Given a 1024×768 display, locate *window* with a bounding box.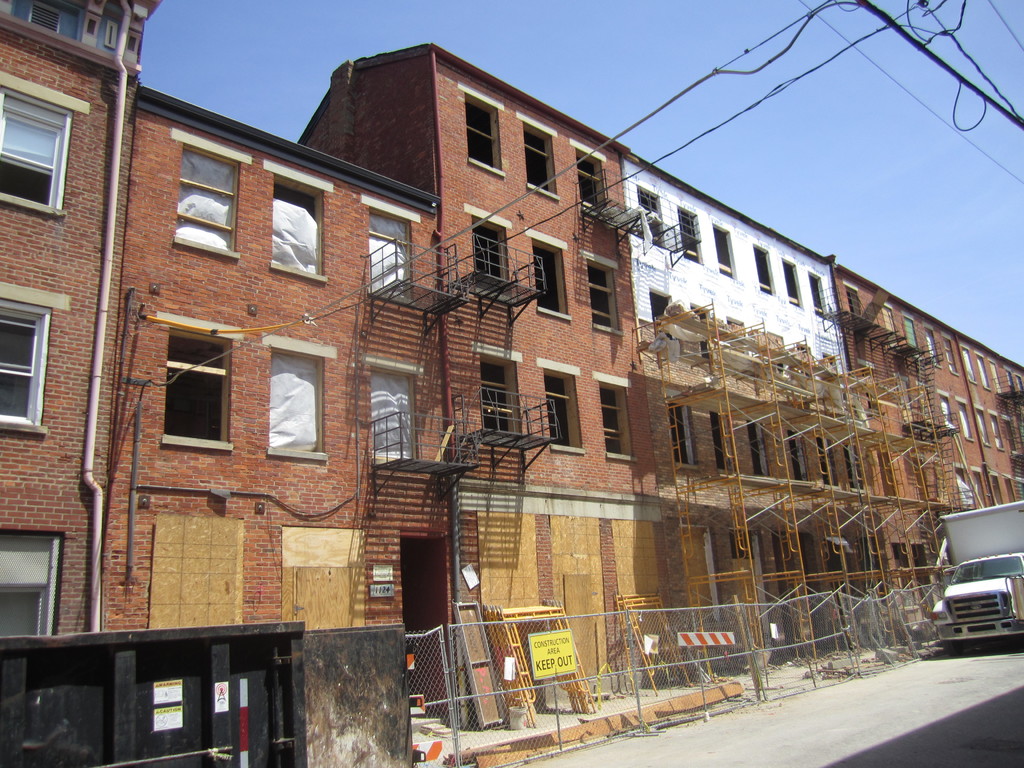
Located: [left=975, top=407, right=990, bottom=445].
